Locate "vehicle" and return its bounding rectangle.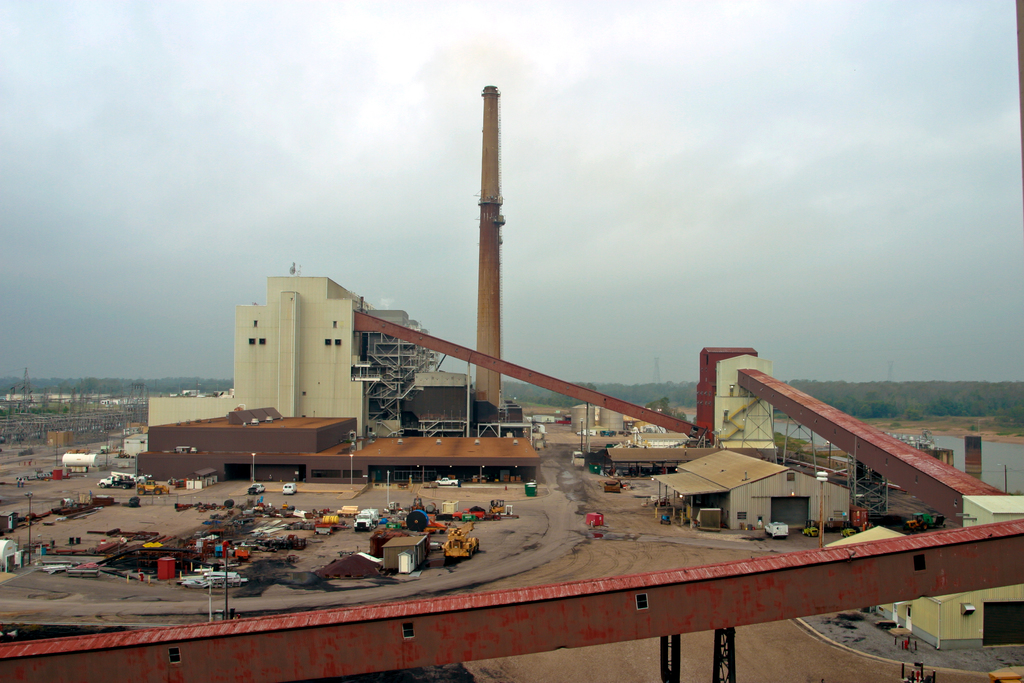
[282,481,296,497].
